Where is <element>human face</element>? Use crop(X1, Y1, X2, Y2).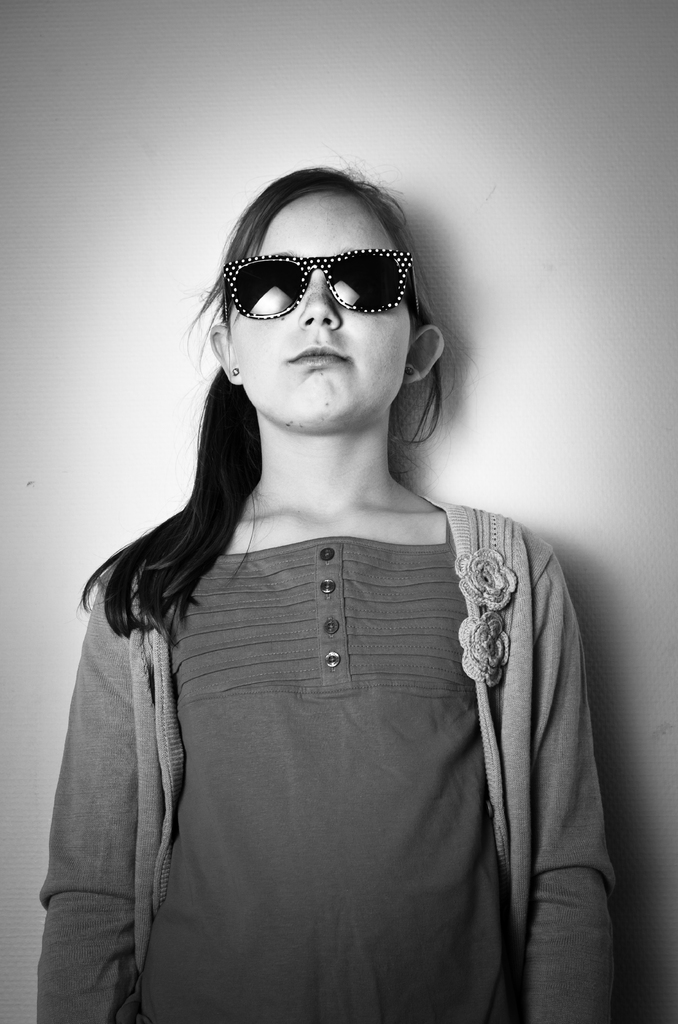
crop(232, 191, 410, 413).
